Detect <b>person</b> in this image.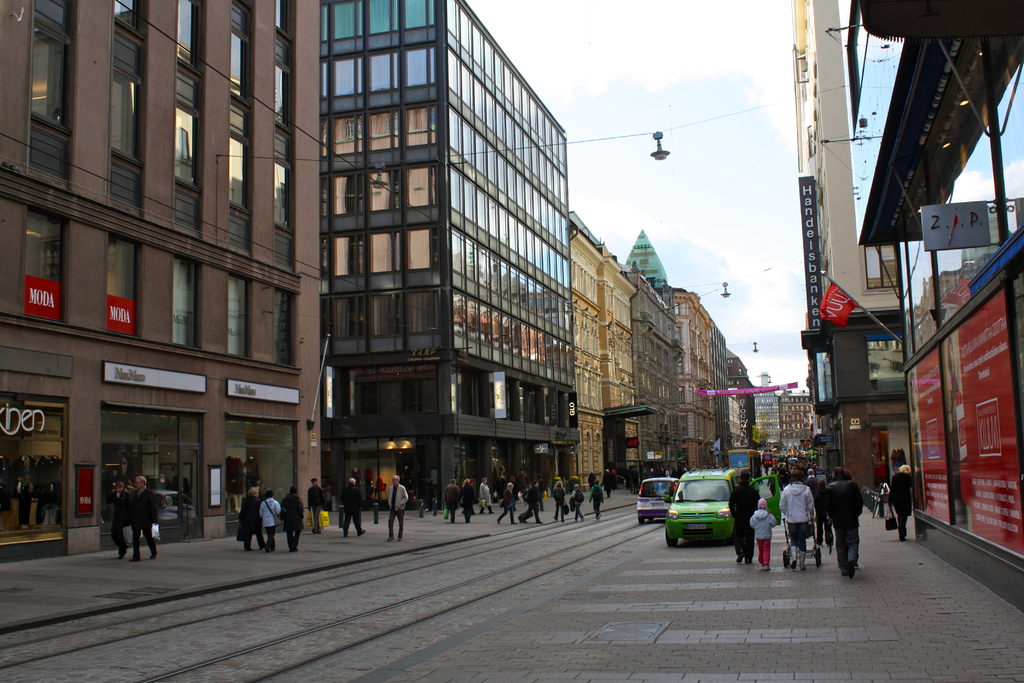
Detection: x1=887, y1=465, x2=911, y2=543.
